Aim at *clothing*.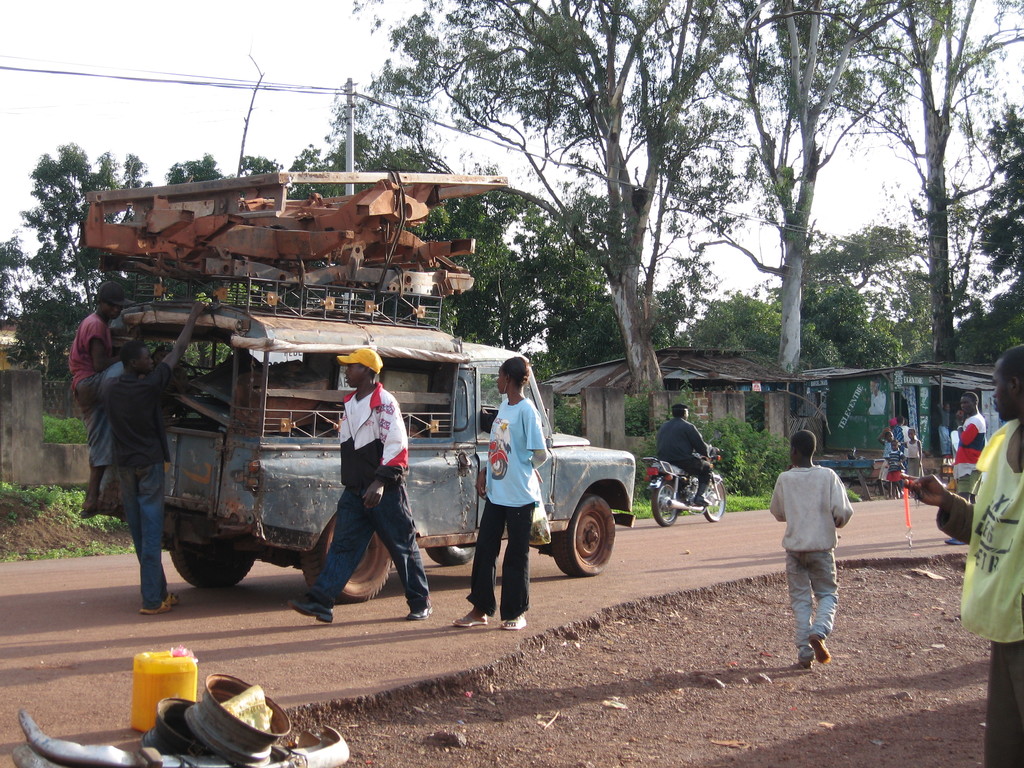
Aimed at left=463, top=397, right=547, bottom=623.
